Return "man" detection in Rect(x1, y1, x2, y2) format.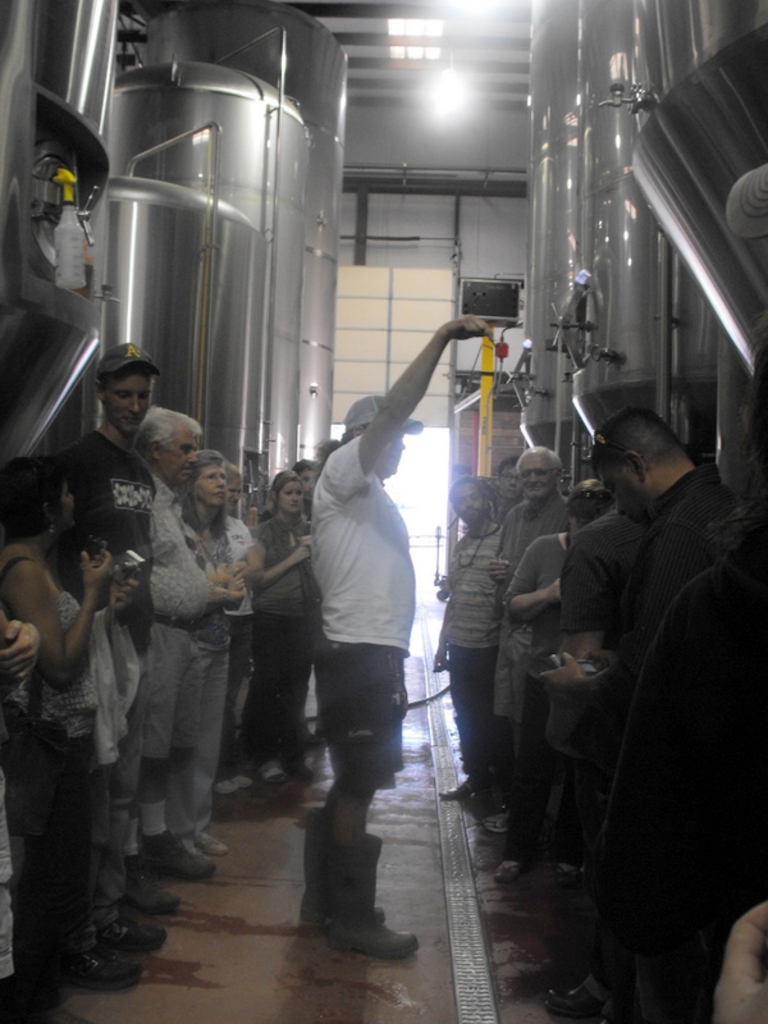
Rect(315, 319, 489, 957).
